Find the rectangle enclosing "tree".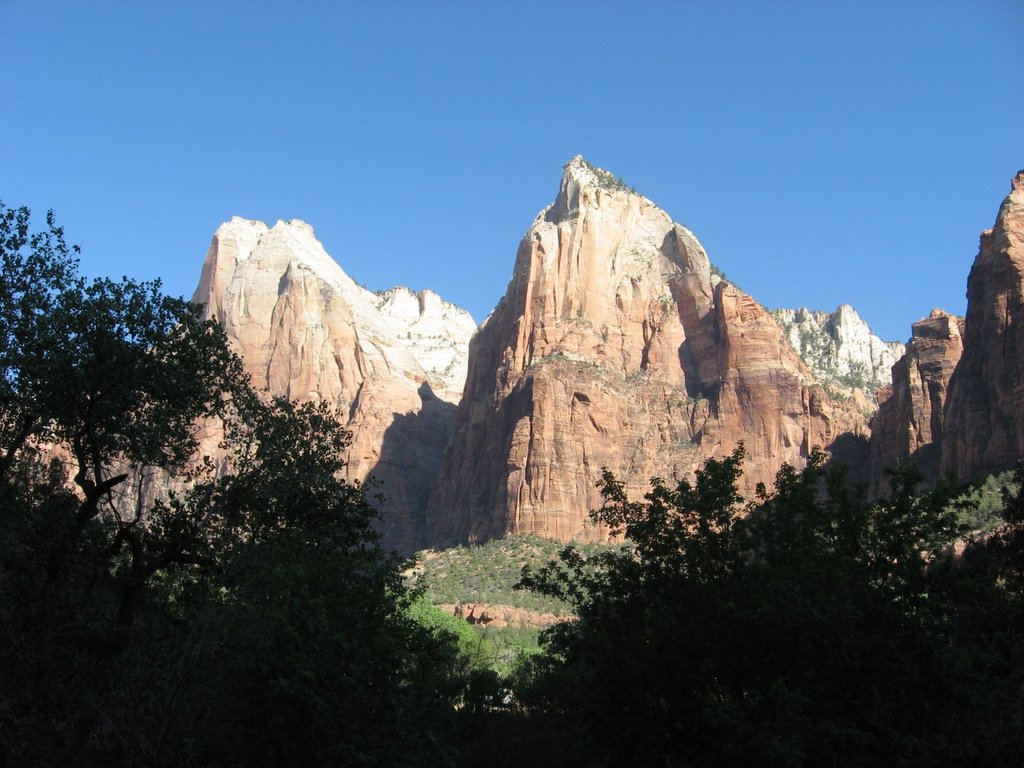
select_region(508, 440, 1023, 767).
